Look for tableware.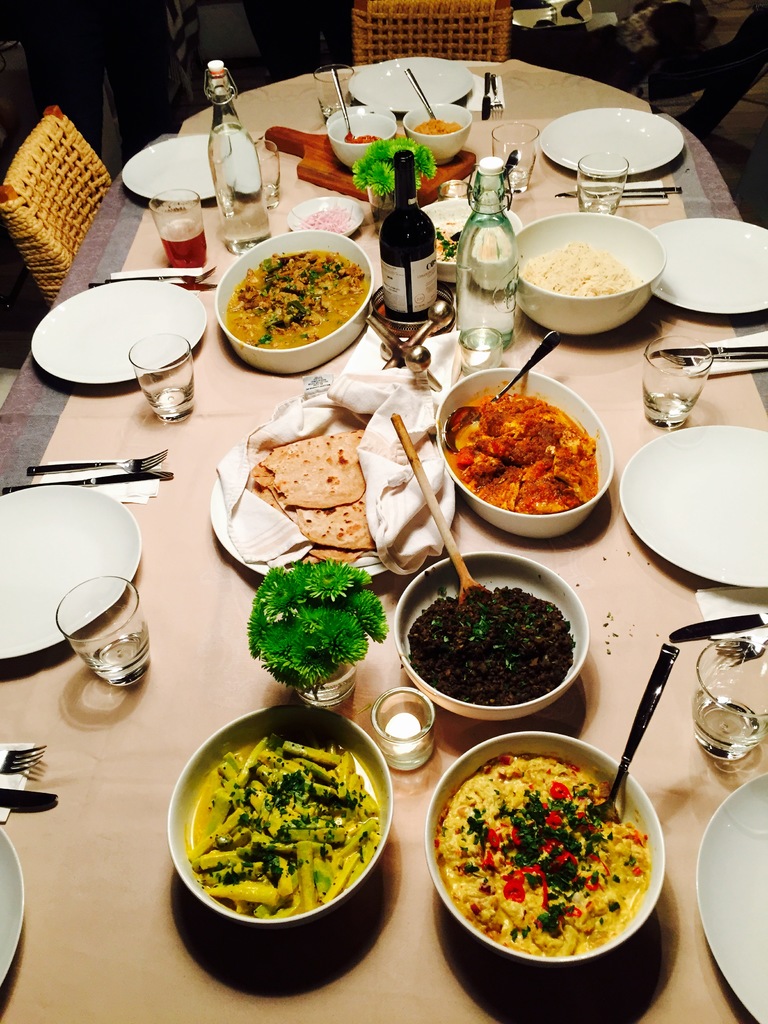
Found: BBox(0, 486, 143, 662).
